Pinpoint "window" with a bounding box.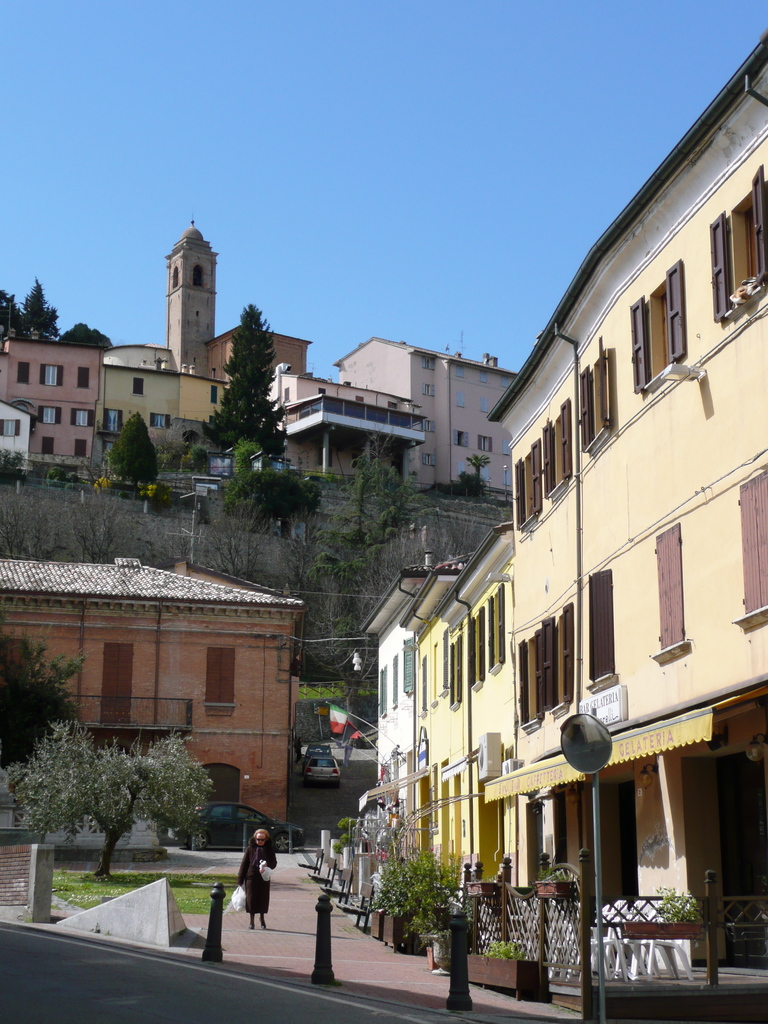
left=474, top=434, right=493, bottom=453.
